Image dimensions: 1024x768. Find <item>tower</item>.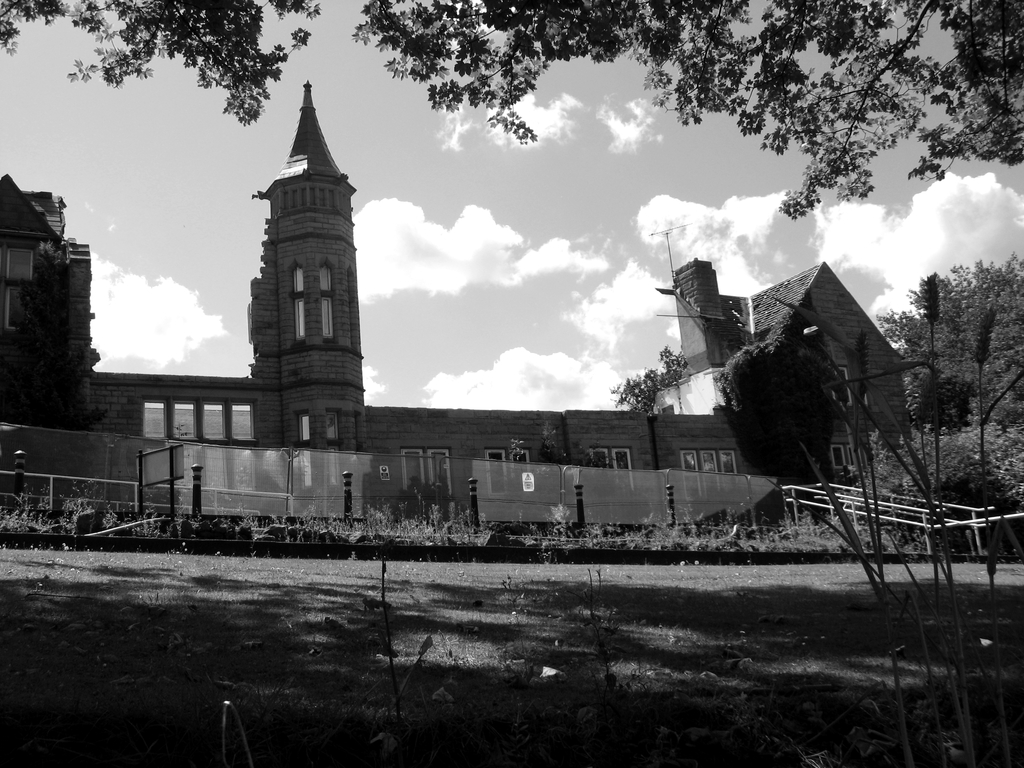
BBox(246, 76, 369, 452).
